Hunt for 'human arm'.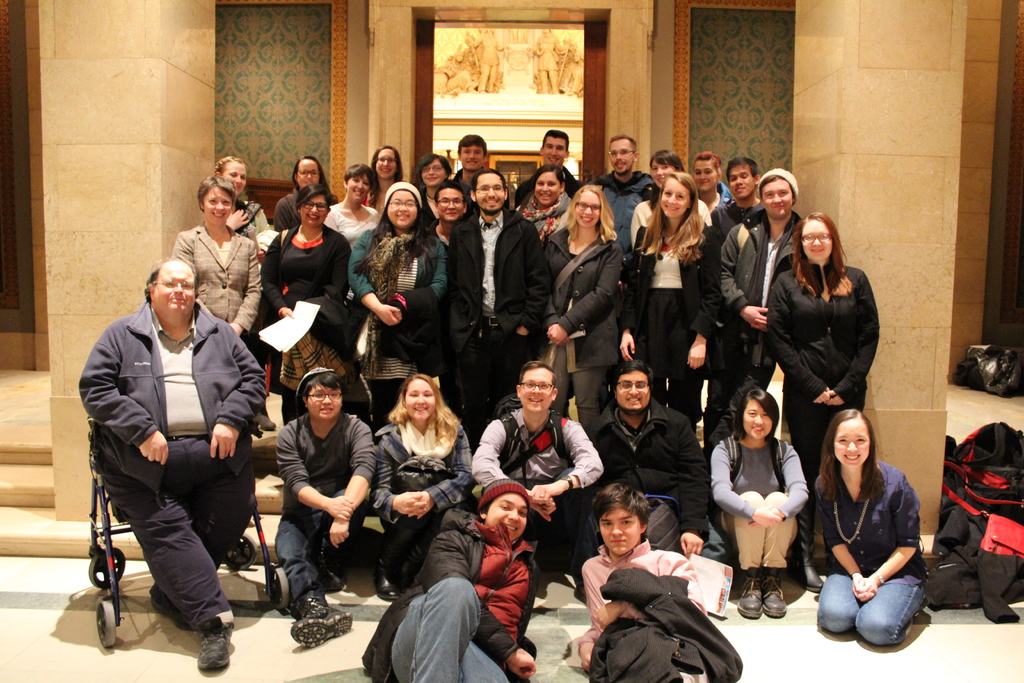
Hunted down at [392, 235, 445, 309].
